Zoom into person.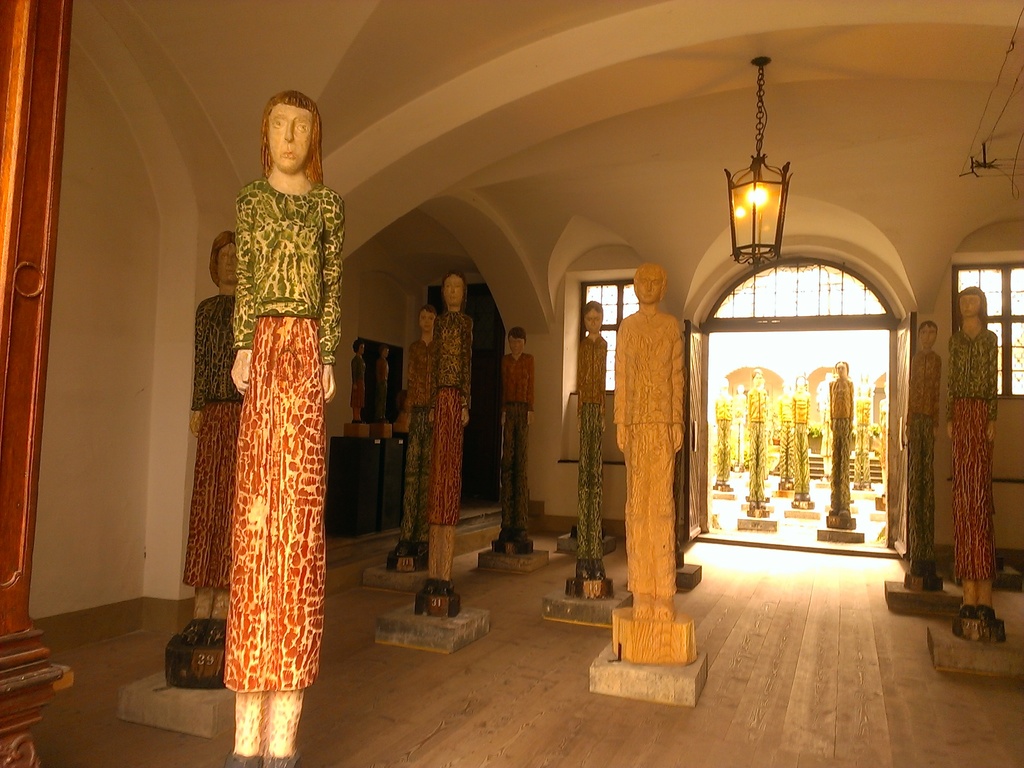
Zoom target: box(912, 314, 953, 541).
